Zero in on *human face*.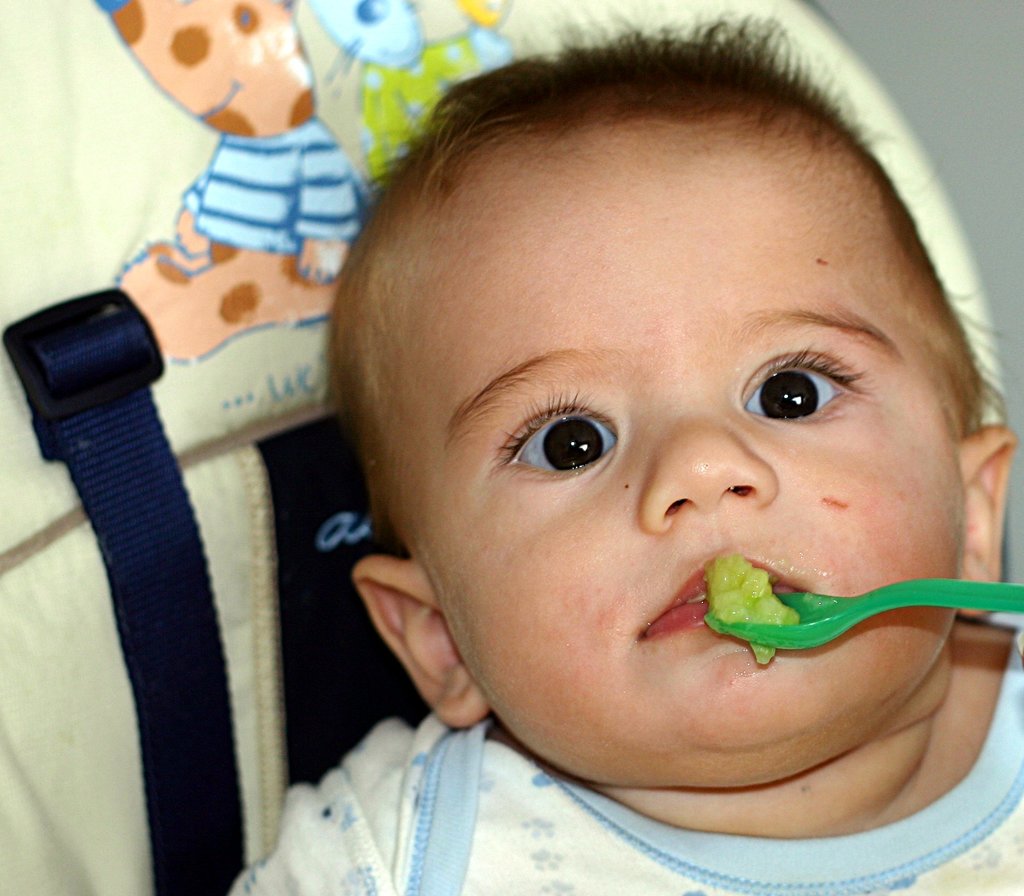
Zeroed in: left=106, top=0, right=317, bottom=138.
